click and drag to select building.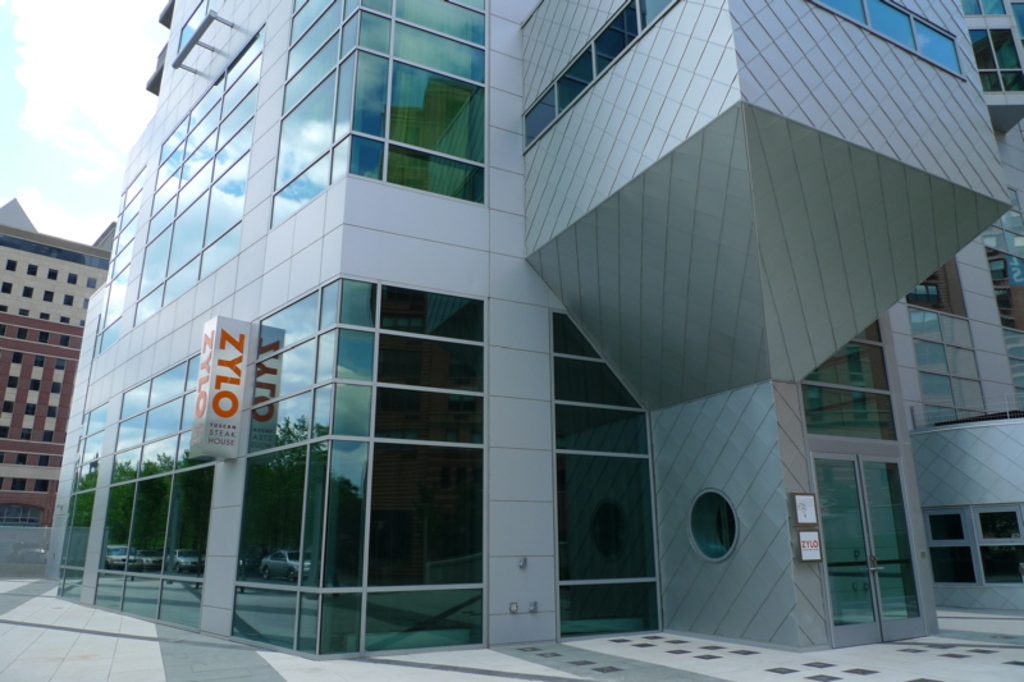
Selection: [41, 0, 1023, 658].
